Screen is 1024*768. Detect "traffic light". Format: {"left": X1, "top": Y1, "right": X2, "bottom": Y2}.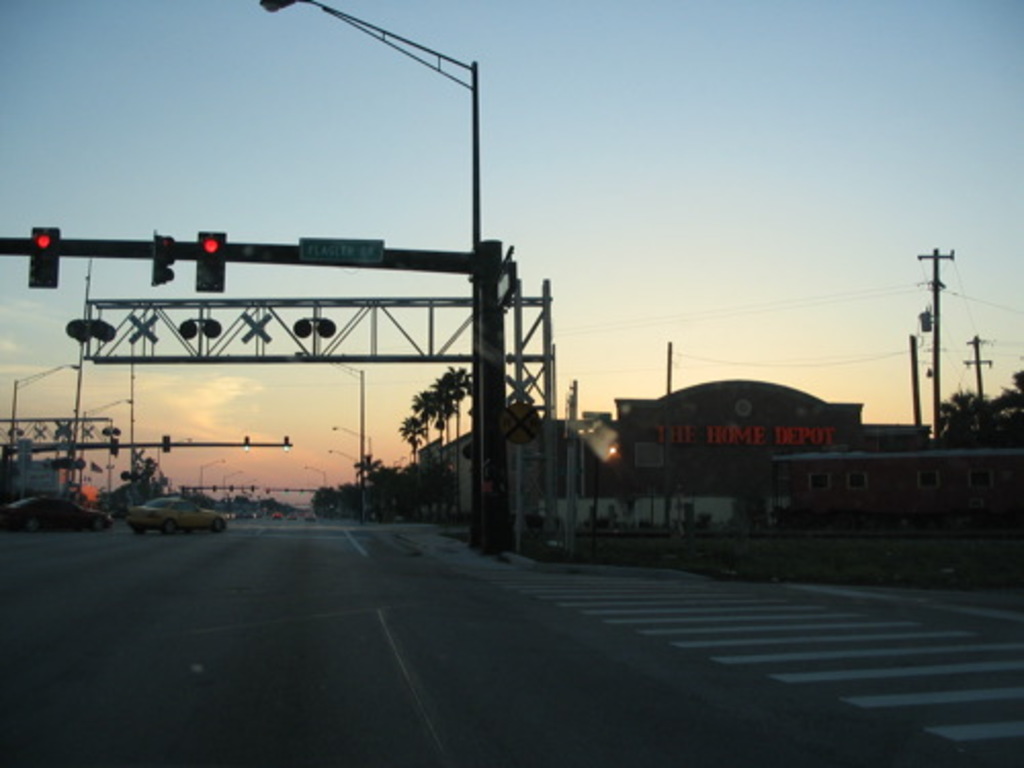
{"left": 195, "top": 229, "right": 225, "bottom": 291}.
